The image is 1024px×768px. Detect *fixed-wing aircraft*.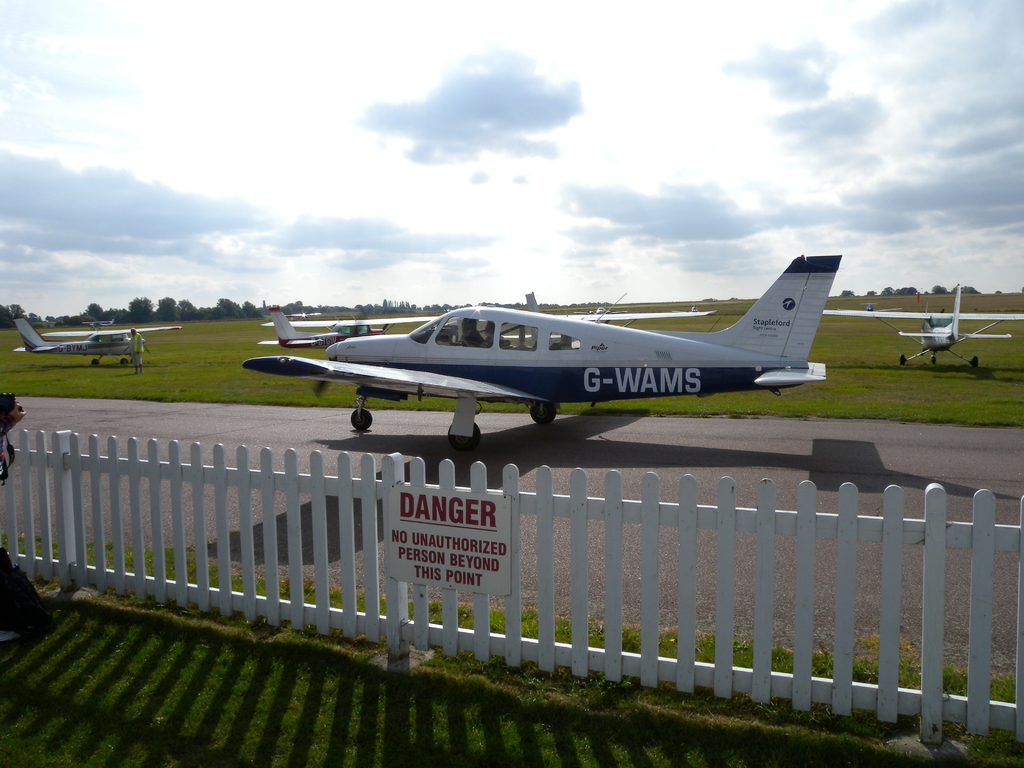
Detection: <box>83,317,118,331</box>.
